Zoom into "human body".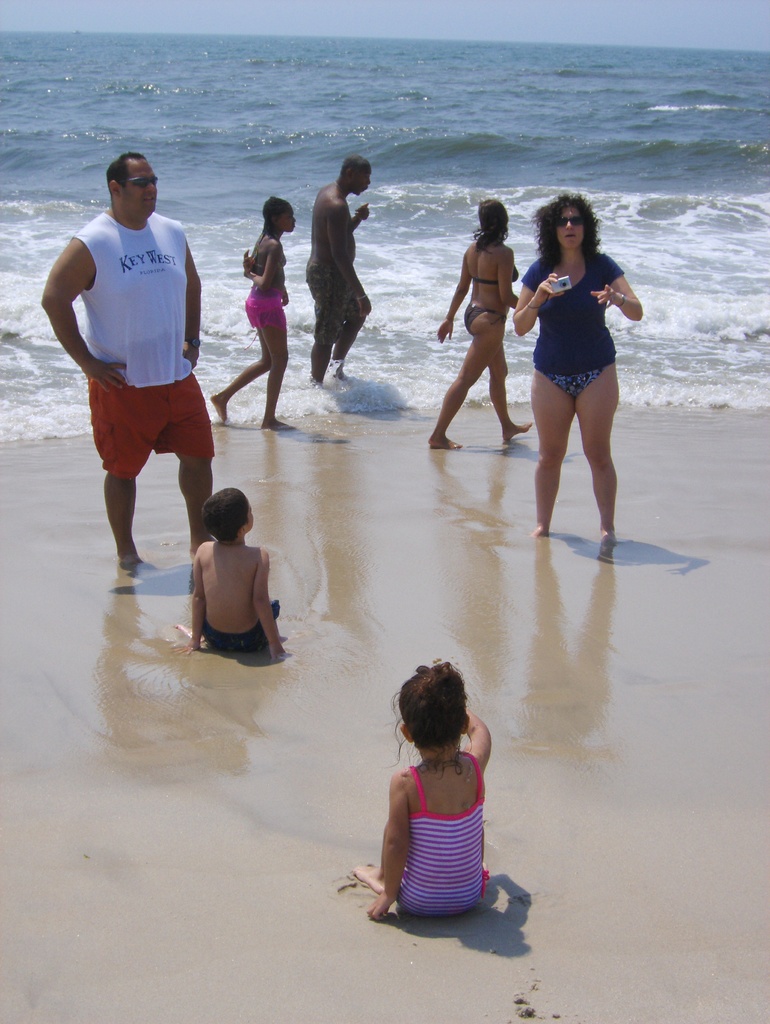
Zoom target: <bbox>44, 148, 220, 573</bbox>.
